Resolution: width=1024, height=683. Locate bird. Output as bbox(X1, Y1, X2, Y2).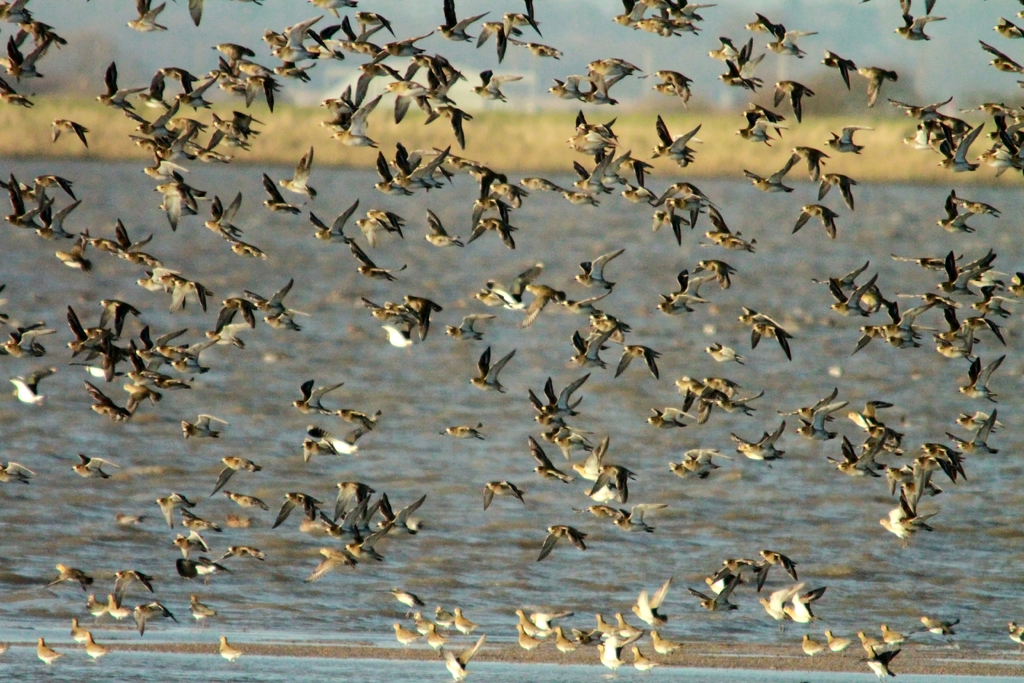
bbox(283, 144, 313, 202).
